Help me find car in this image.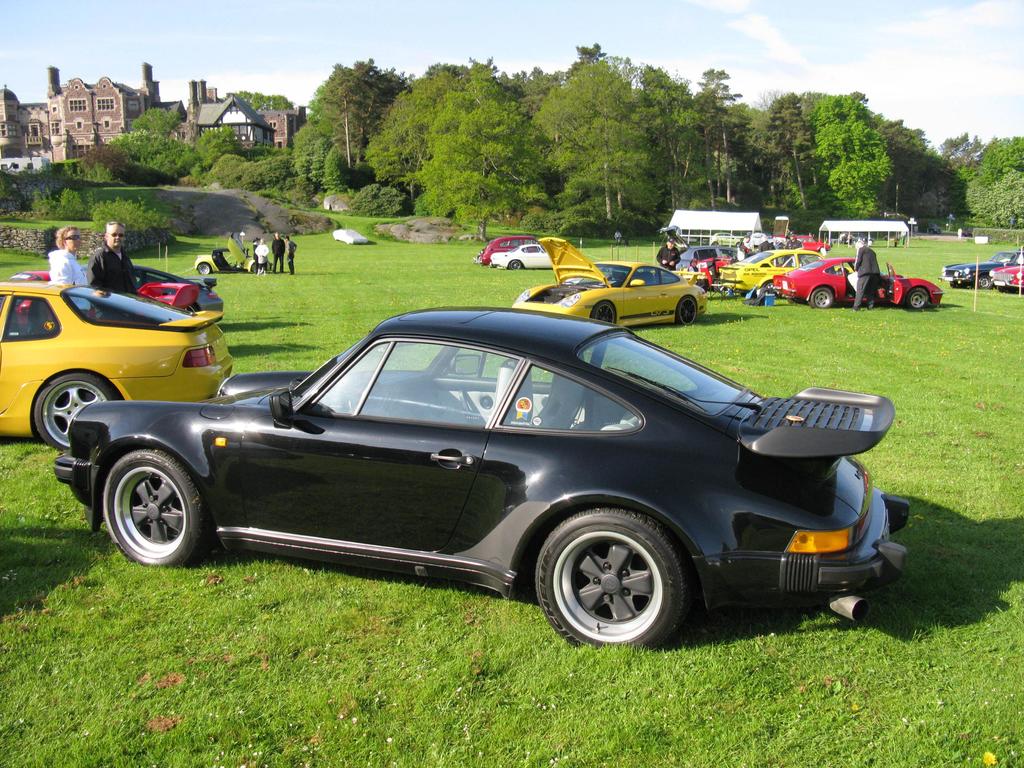
Found it: [left=0, top=262, right=195, bottom=312].
